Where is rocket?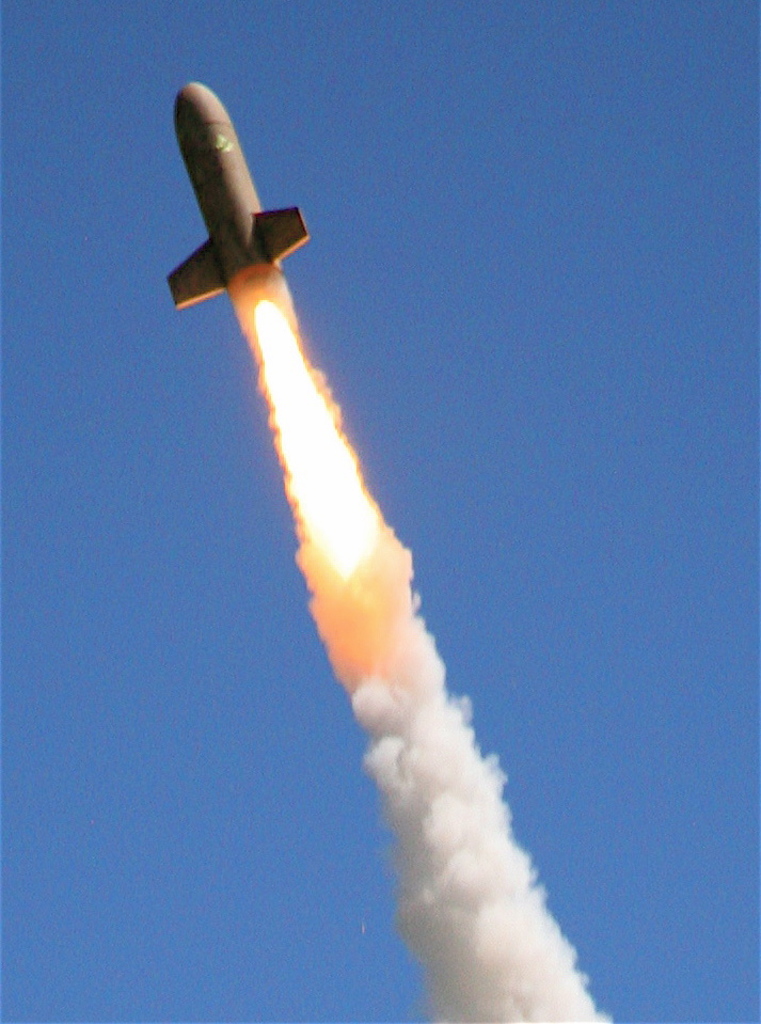
box=[171, 75, 310, 324].
